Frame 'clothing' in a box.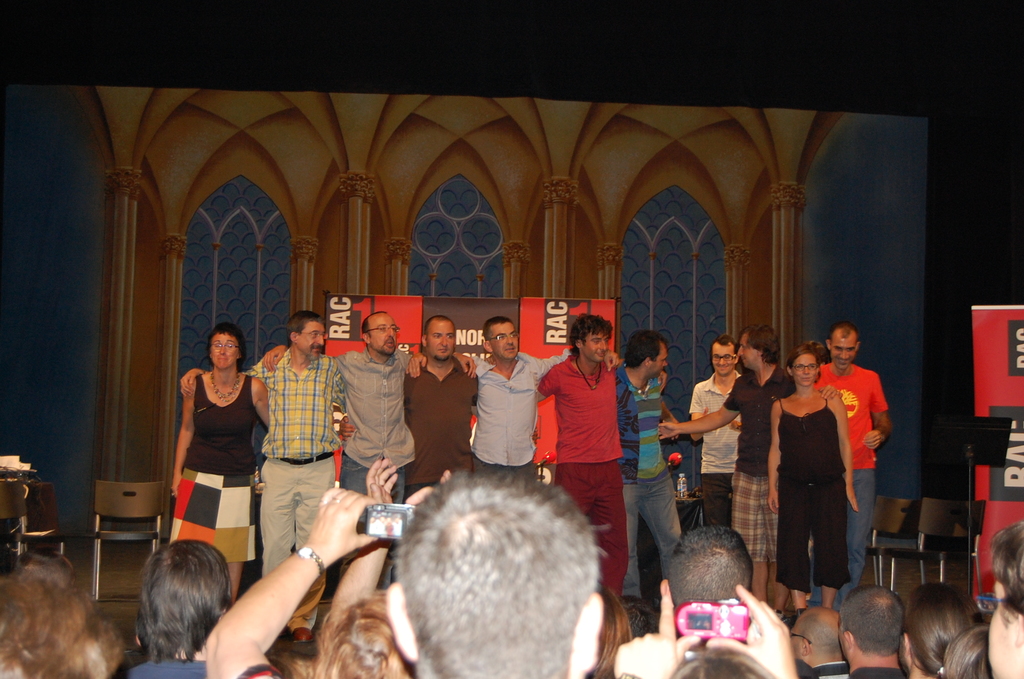
region(235, 662, 296, 678).
